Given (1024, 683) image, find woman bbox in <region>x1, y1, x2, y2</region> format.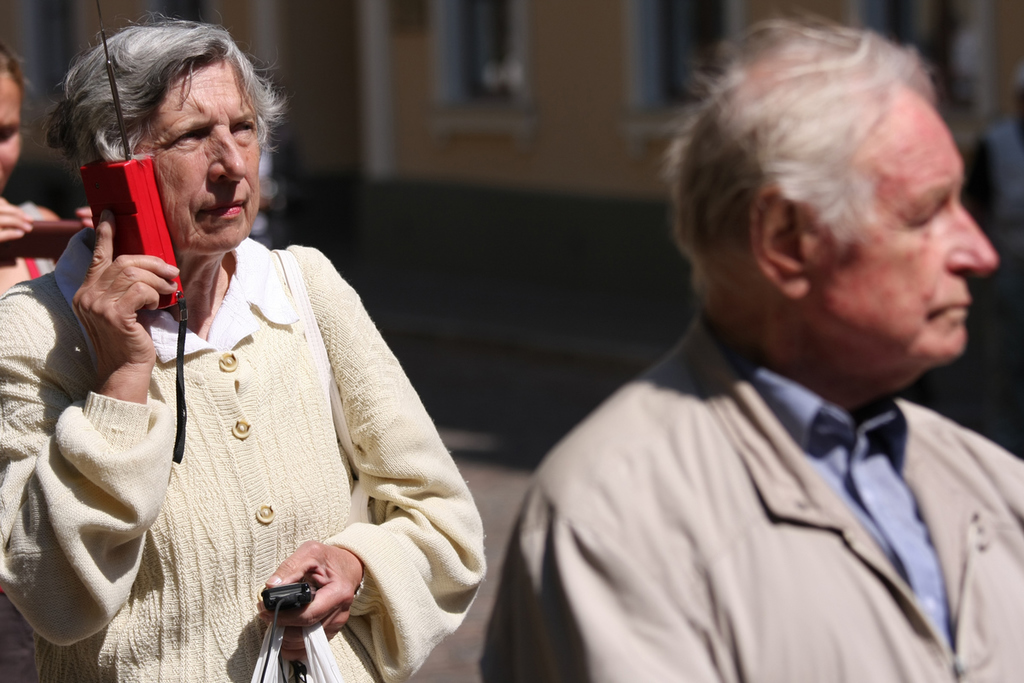
<region>0, 35, 570, 666</region>.
